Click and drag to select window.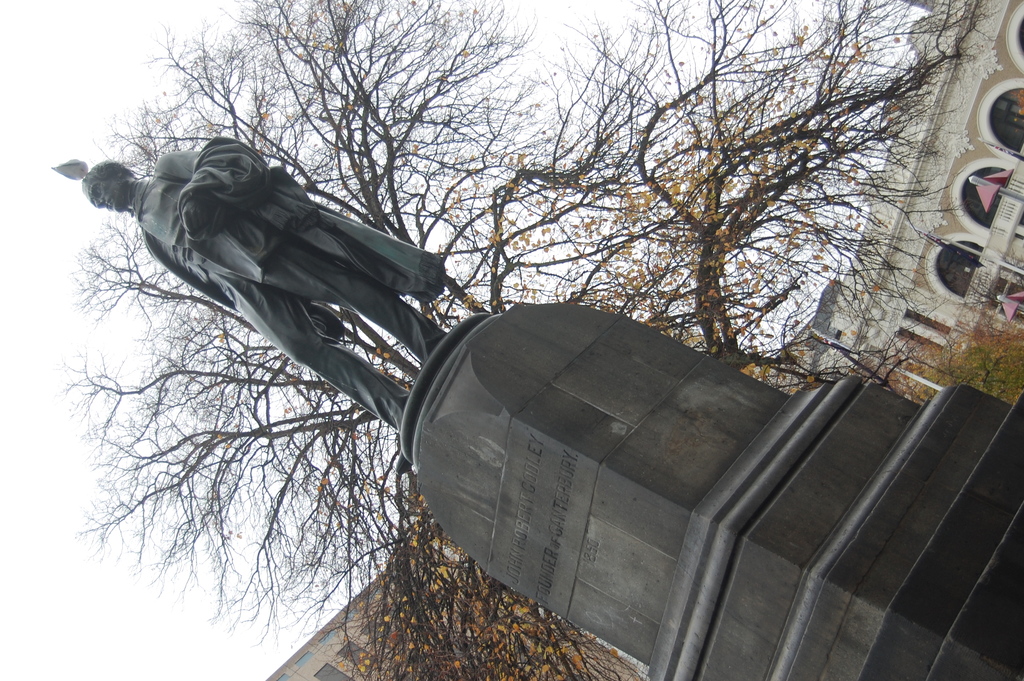
Selection: (left=1003, top=2, right=1023, bottom=78).
